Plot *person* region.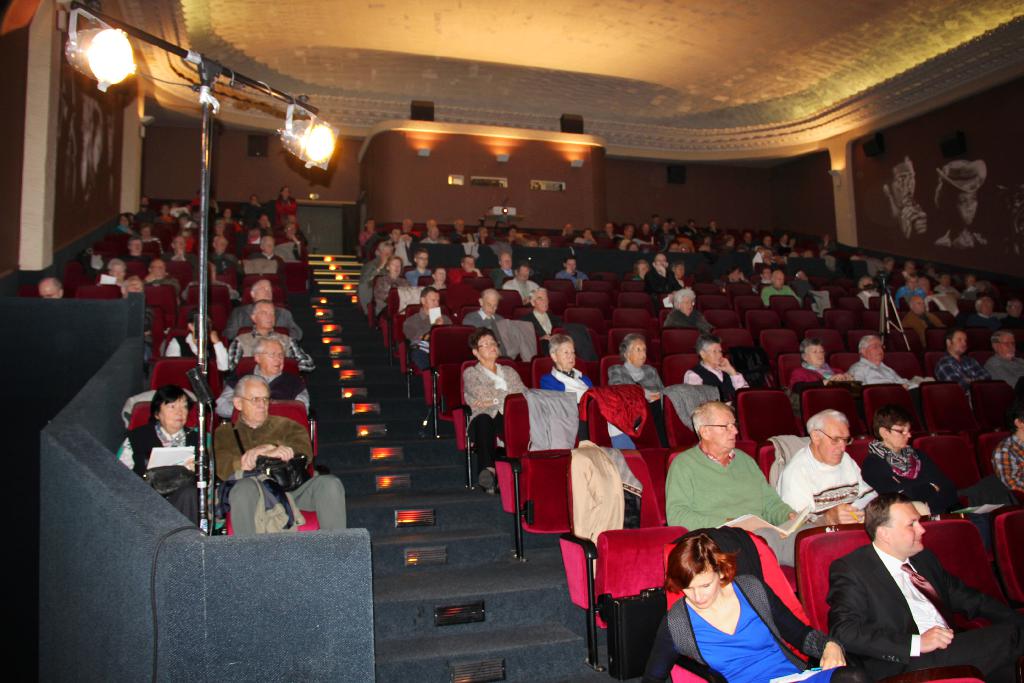
Plotted at 632, 530, 898, 682.
